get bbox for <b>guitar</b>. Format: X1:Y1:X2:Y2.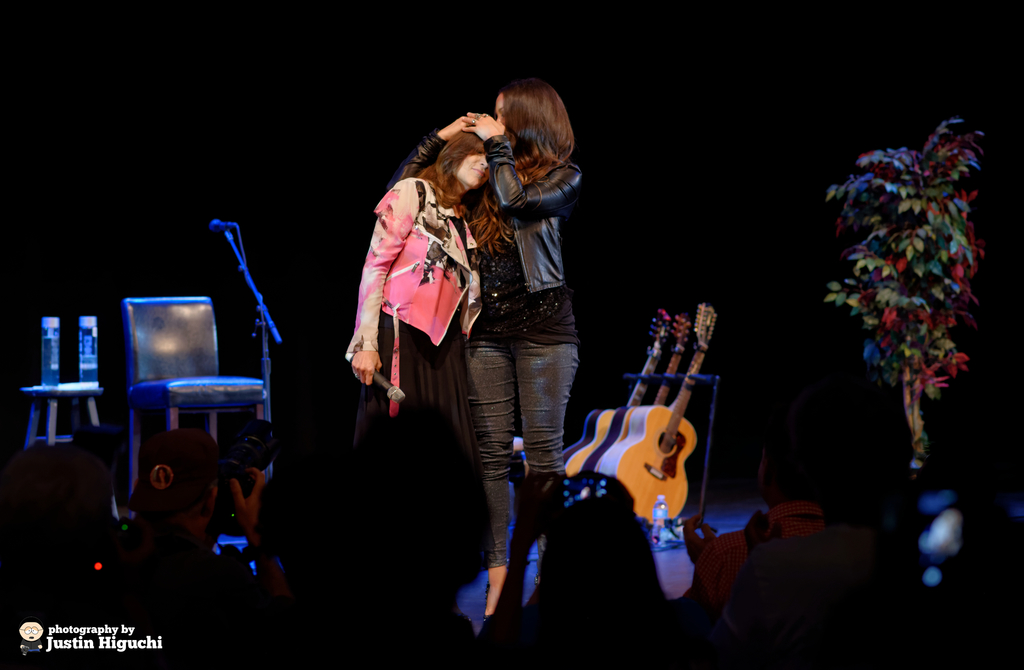
561:307:672:475.
